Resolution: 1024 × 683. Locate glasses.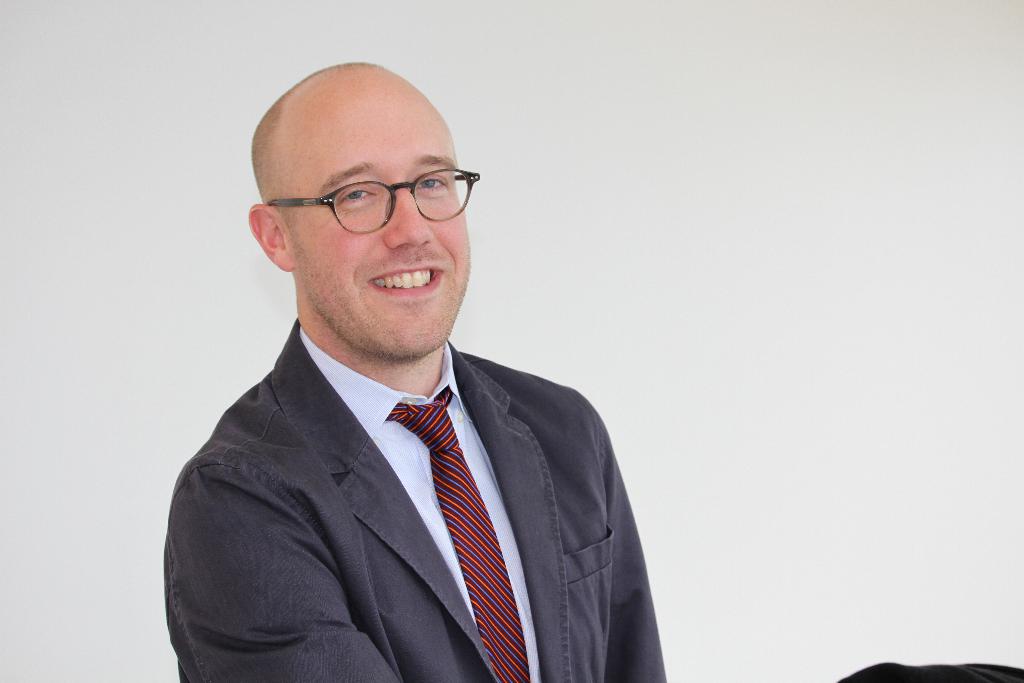
bbox=(266, 168, 479, 233).
